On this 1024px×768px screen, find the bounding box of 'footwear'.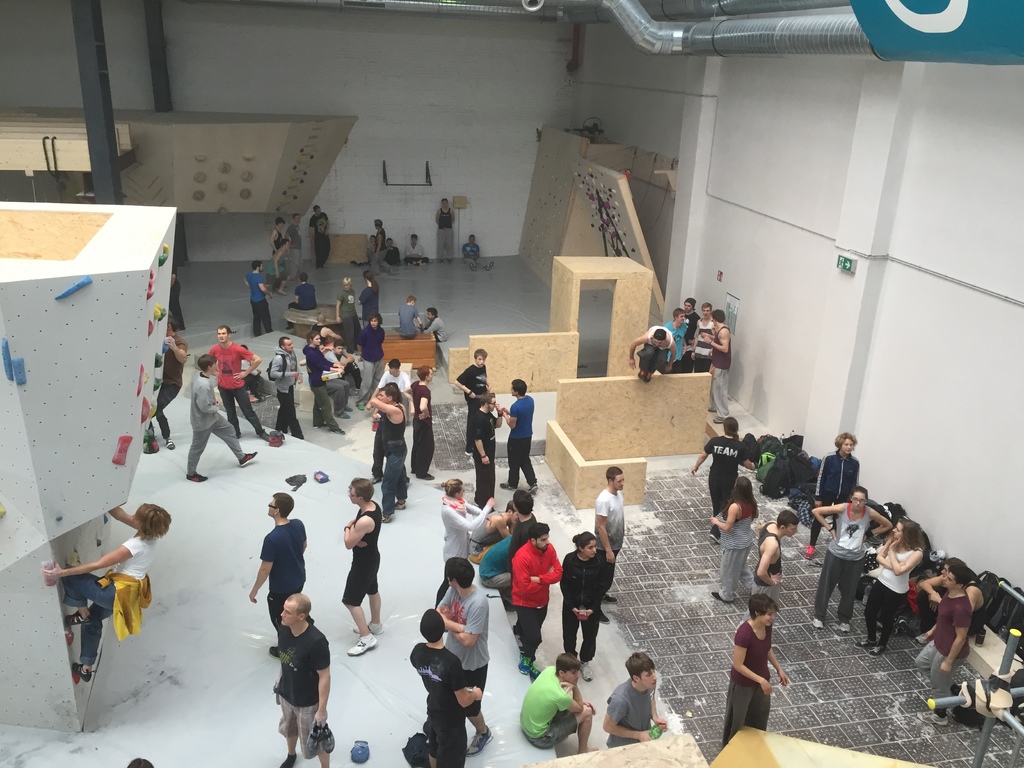
Bounding box: box=[600, 610, 608, 625].
